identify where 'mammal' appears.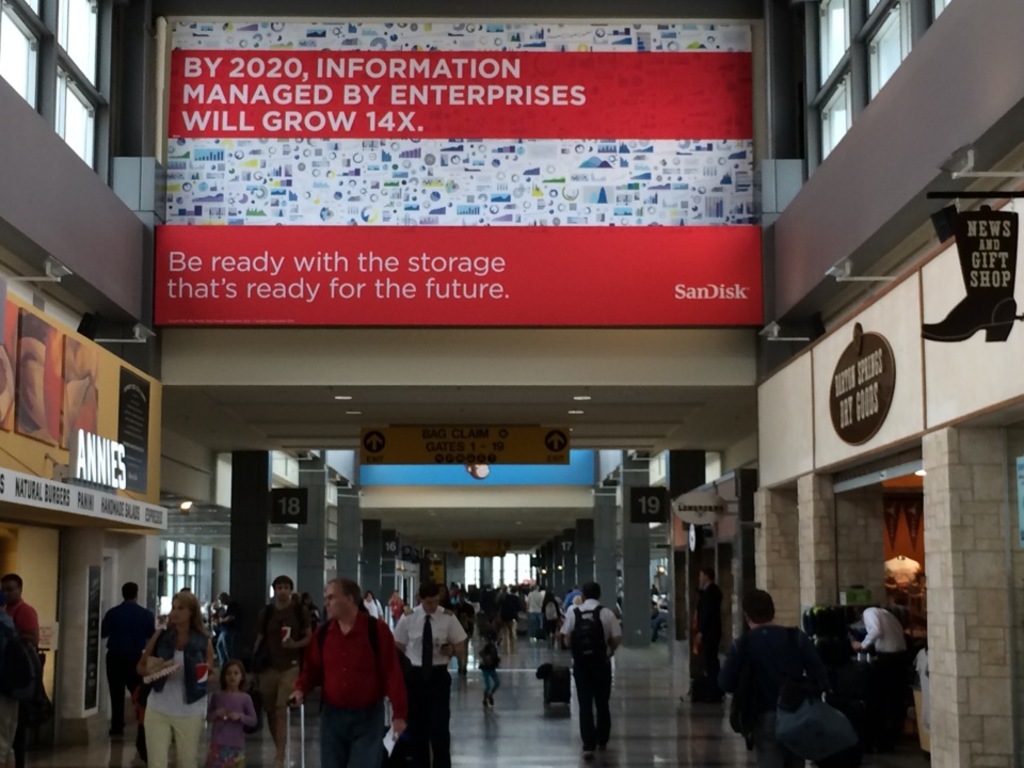
Appears at <region>716, 588, 829, 767</region>.
